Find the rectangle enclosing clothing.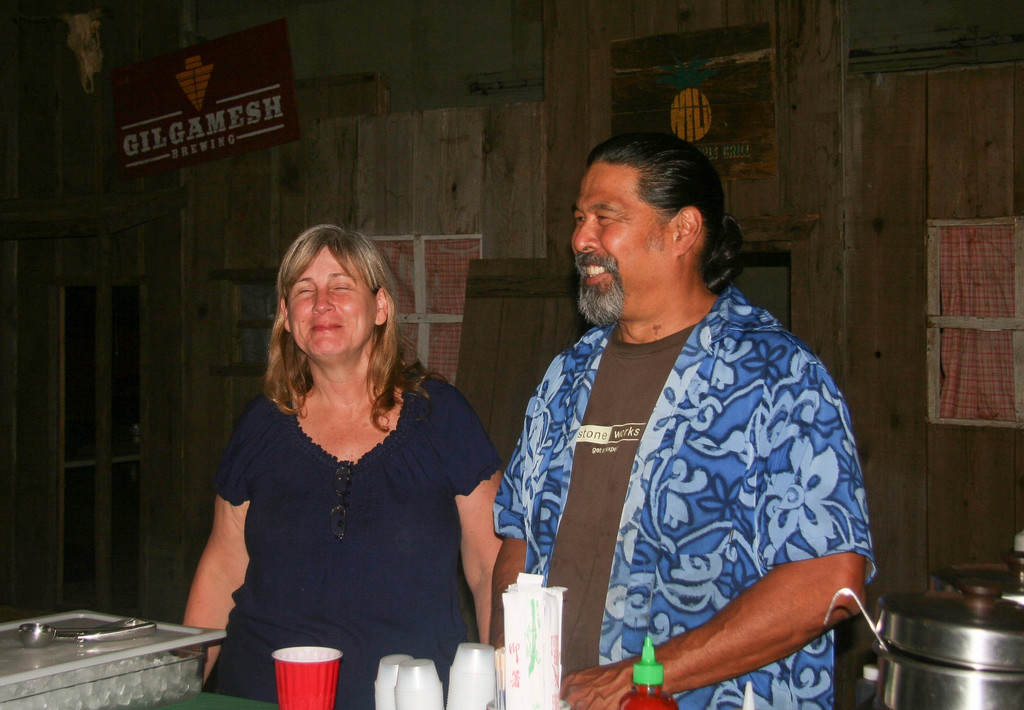
box(500, 247, 872, 709).
